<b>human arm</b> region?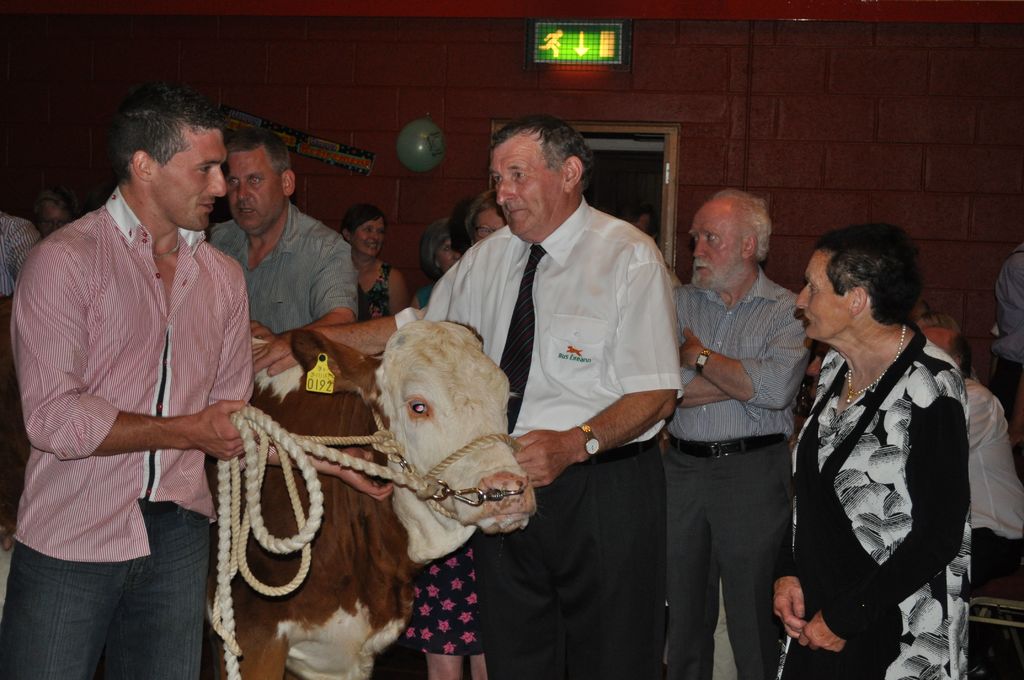
(669,368,734,411)
